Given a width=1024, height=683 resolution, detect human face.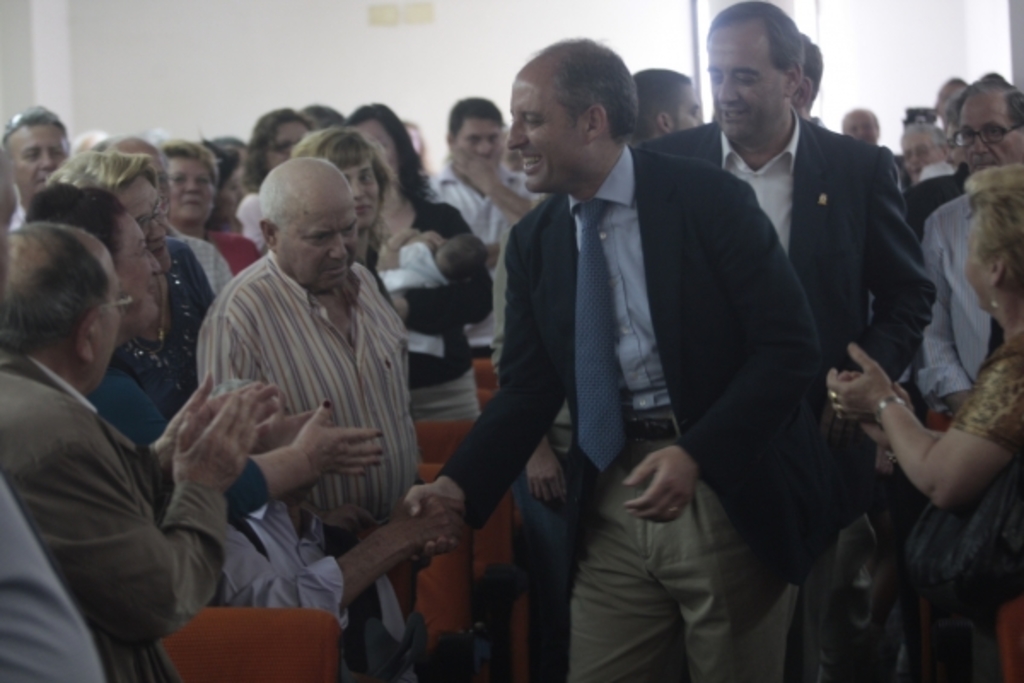
rect(283, 201, 357, 292).
